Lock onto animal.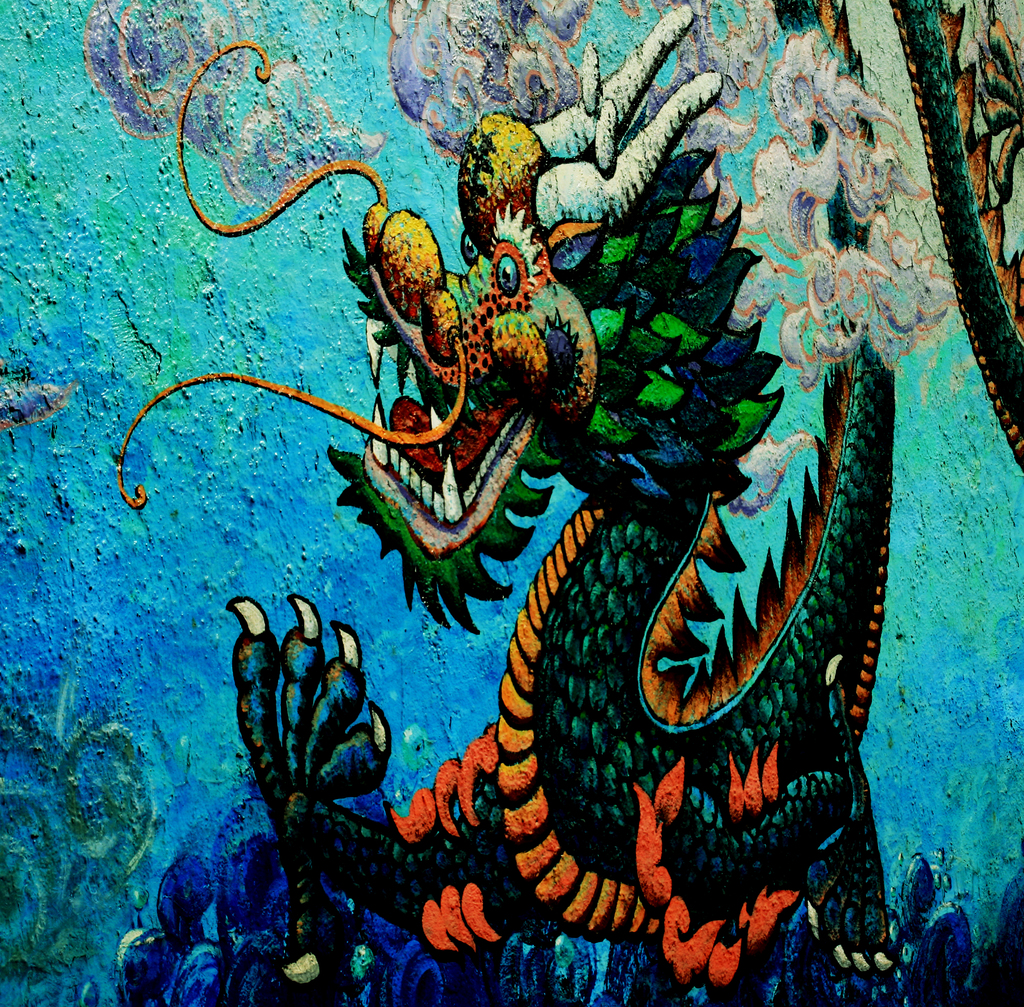
Locked: 891/0/1023/474.
